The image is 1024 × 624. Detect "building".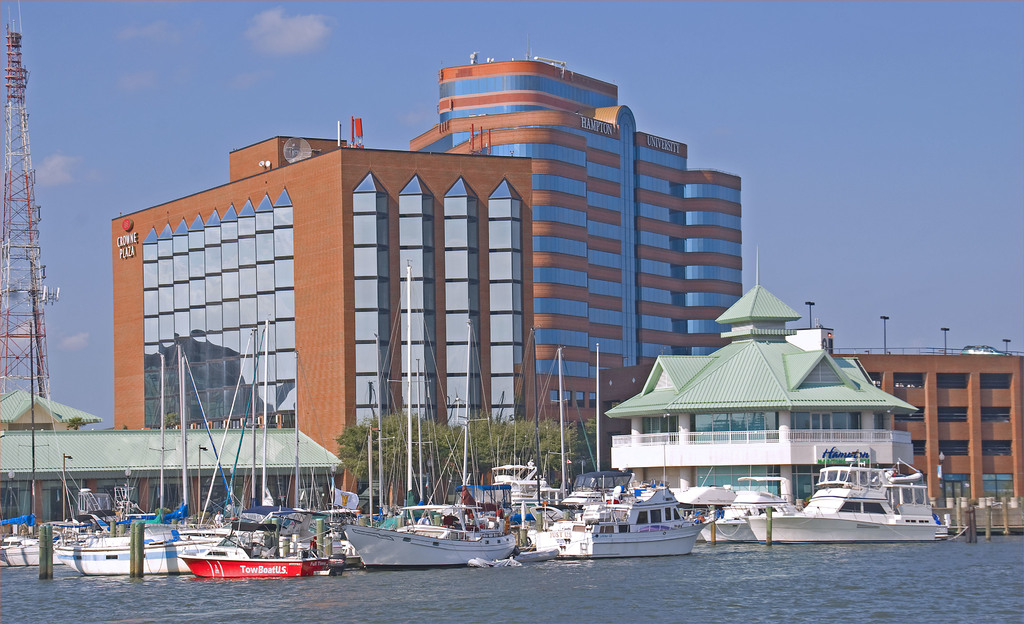
Detection: {"left": 0, "top": 392, "right": 346, "bottom": 534}.
